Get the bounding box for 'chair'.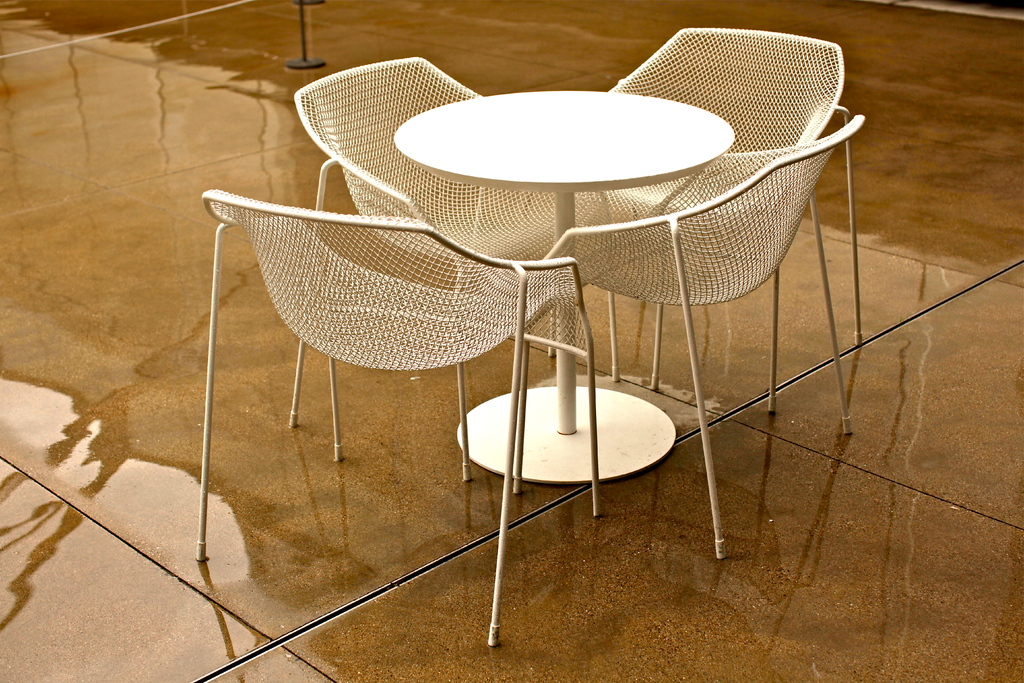
<bbox>540, 28, 865, 416</bbox>.
